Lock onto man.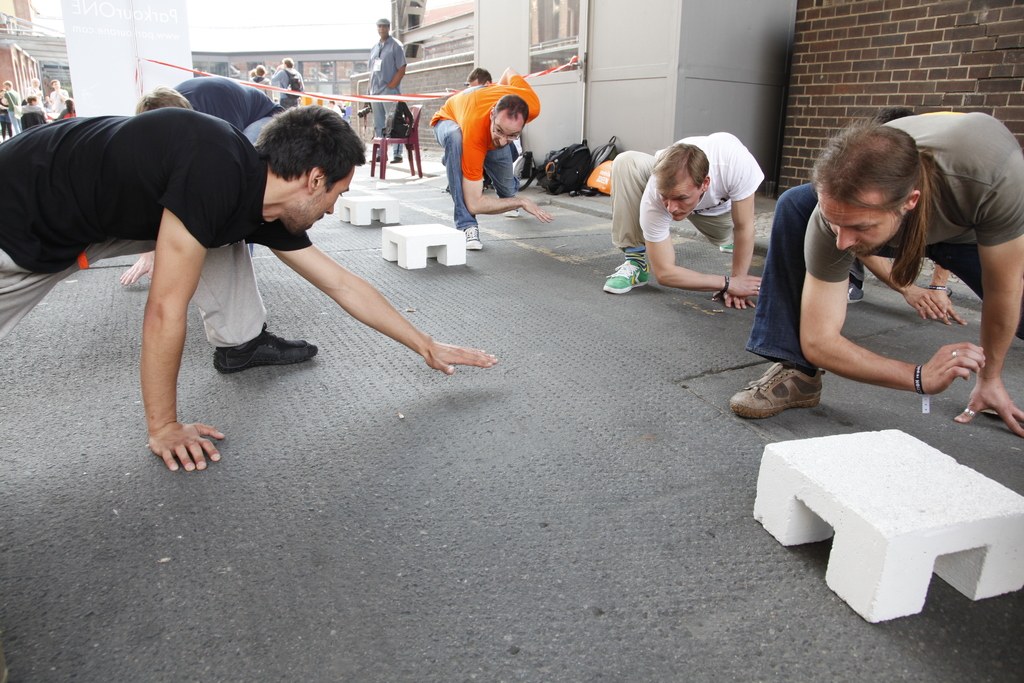
Locked: 725 127 994 444.
